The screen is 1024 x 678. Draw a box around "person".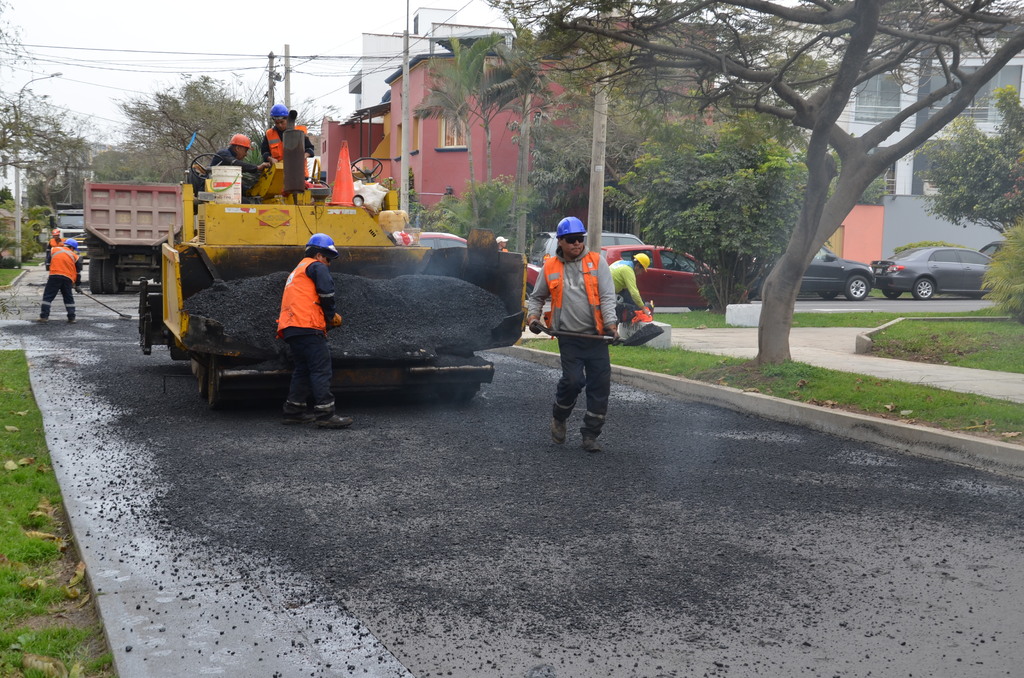
{"left": 200, "top": 129, "right": 276, "bottom": 210}.
